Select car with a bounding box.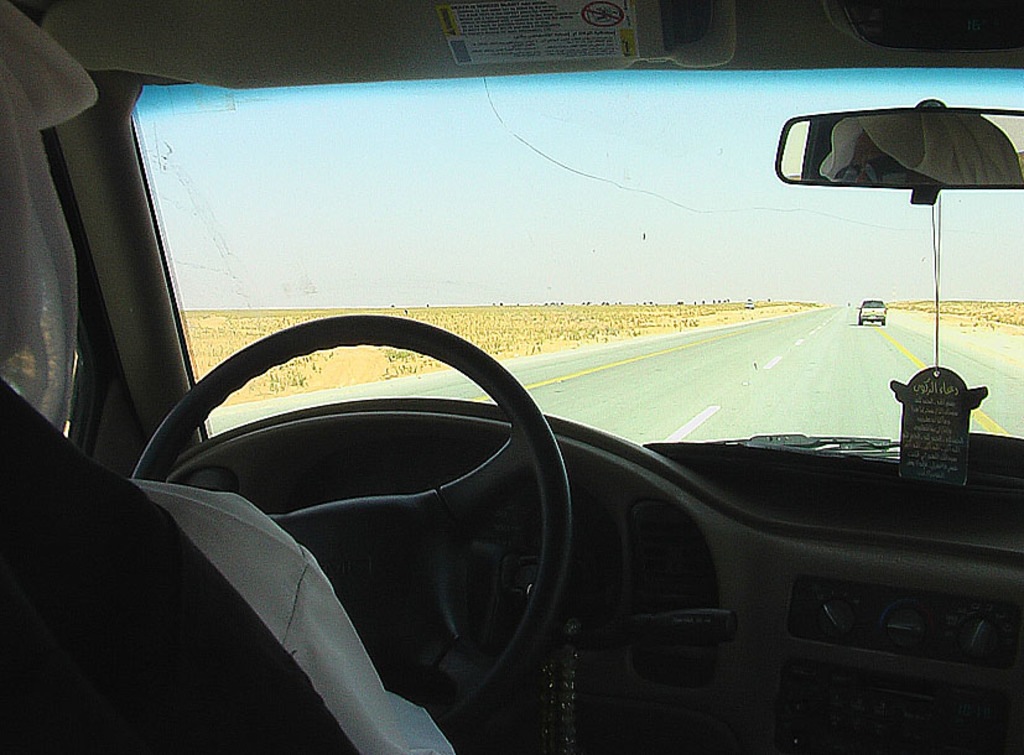
33/99/1020/754.
